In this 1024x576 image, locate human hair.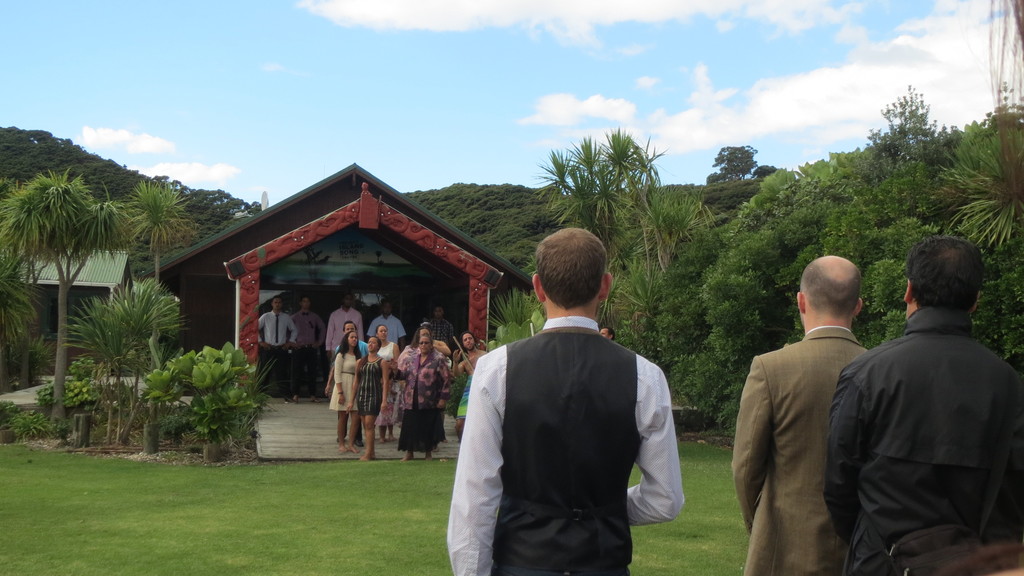
Bounding box: l=605, t=326, r=616, b=342.
